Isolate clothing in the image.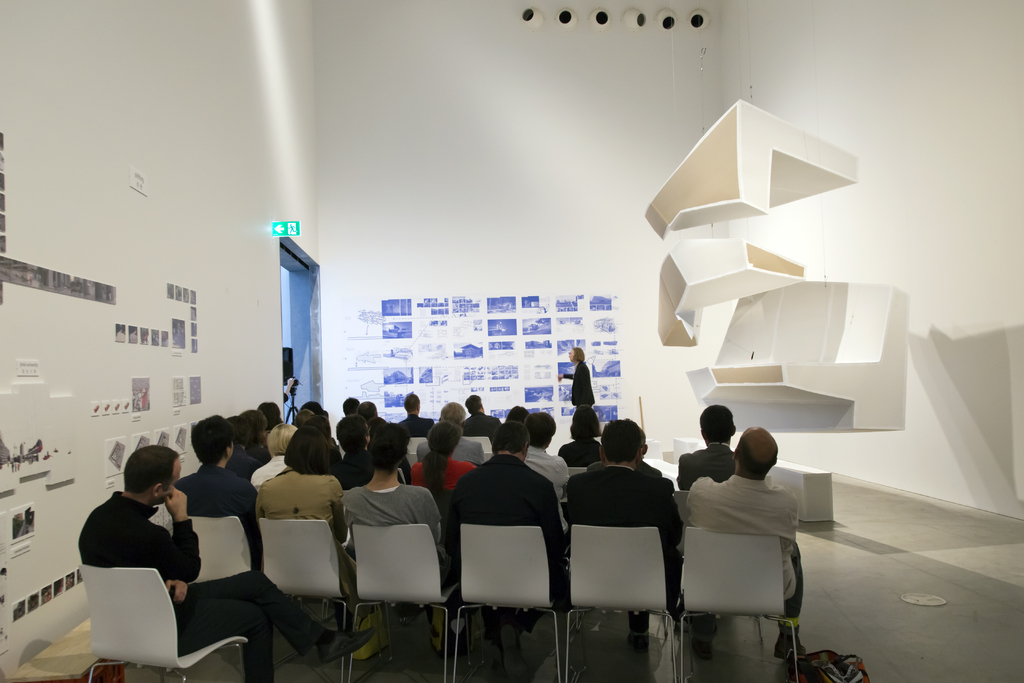
Isolated region: <region>557, 447, 696, 597</region>.
